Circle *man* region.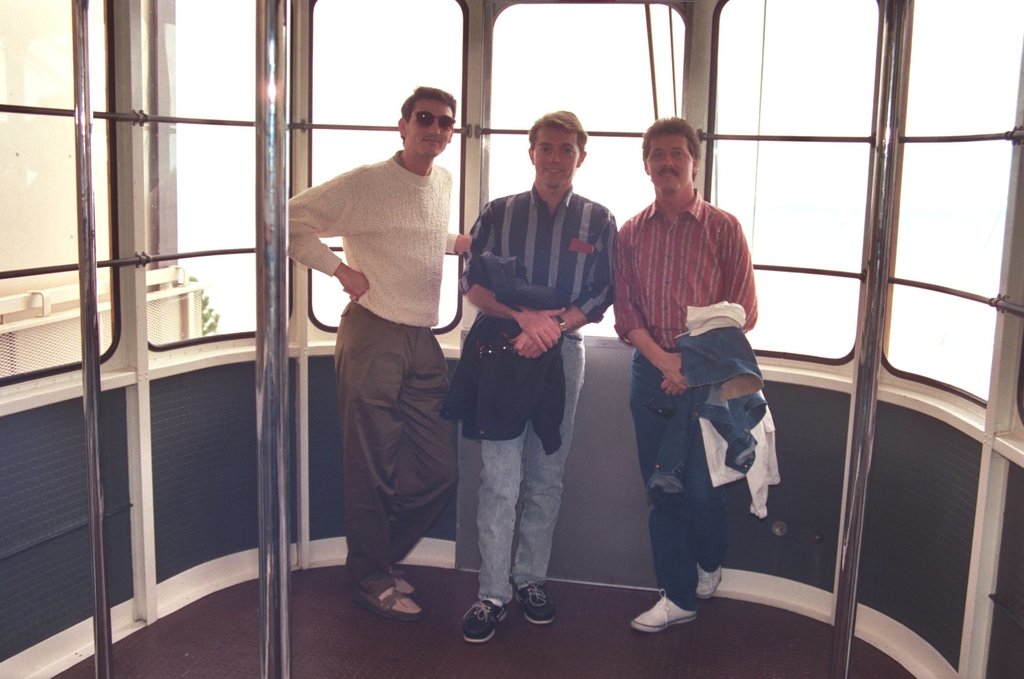
Region: detection(607, 121, 790, 631).
